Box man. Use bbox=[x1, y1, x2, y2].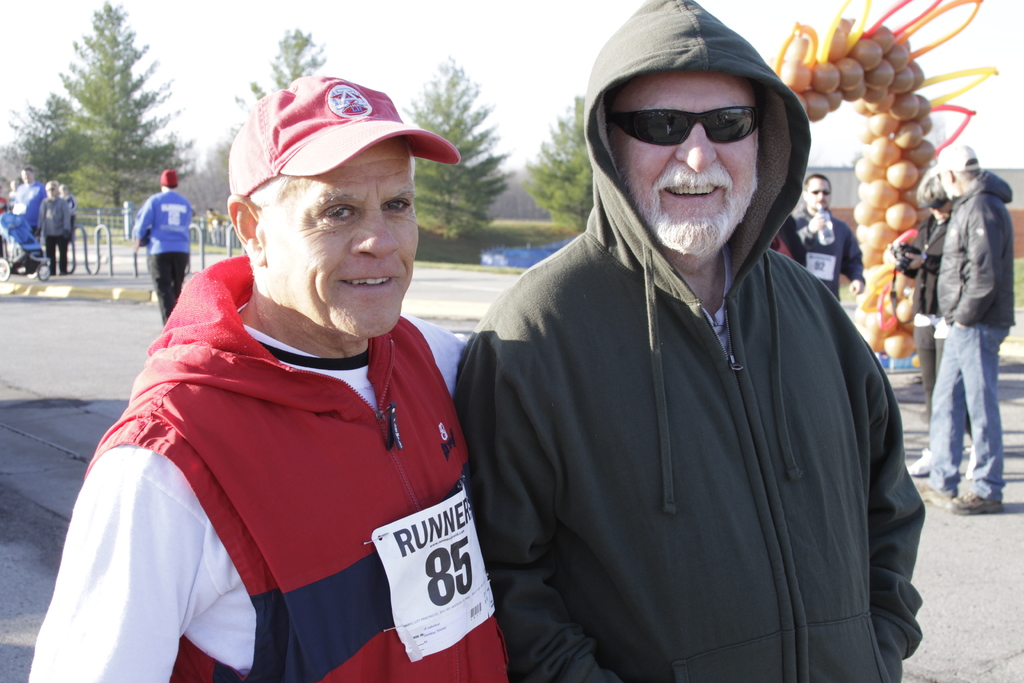
bbox=[6, 167, 49, 276].
